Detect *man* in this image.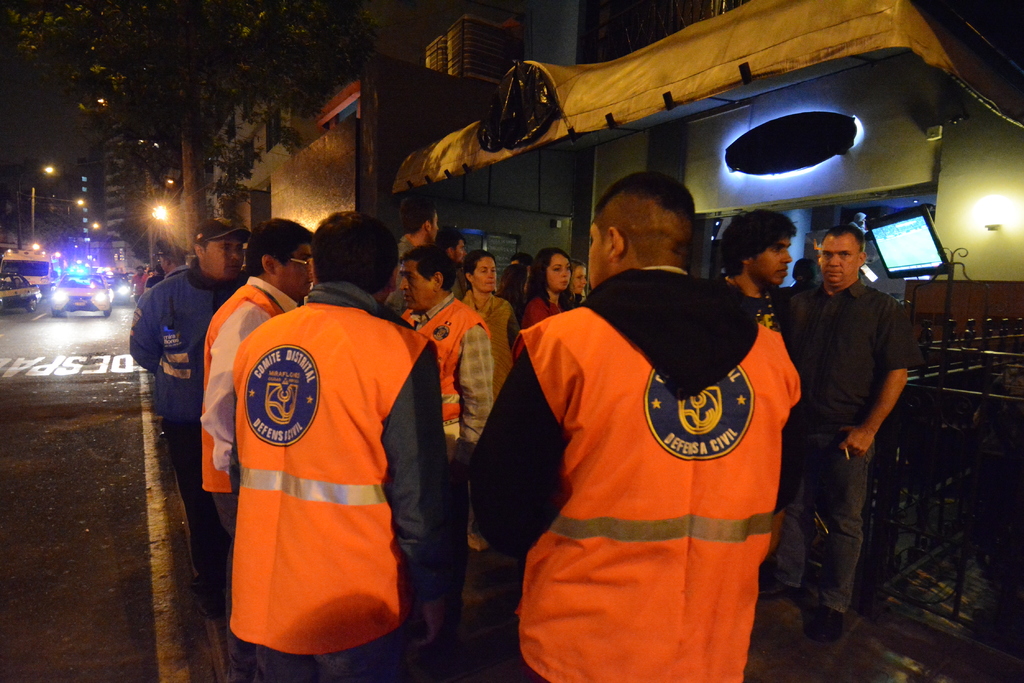
Detection: (515,250,533,276).
